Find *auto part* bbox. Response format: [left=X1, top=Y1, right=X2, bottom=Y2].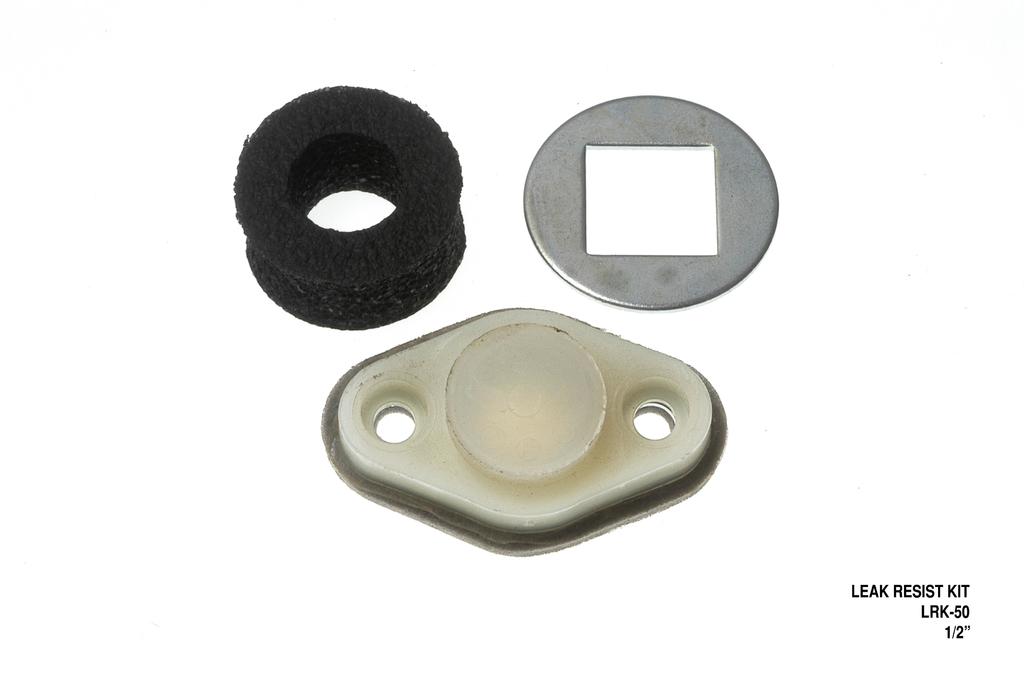
[left=230, top=83, right=465, bottom=329].
